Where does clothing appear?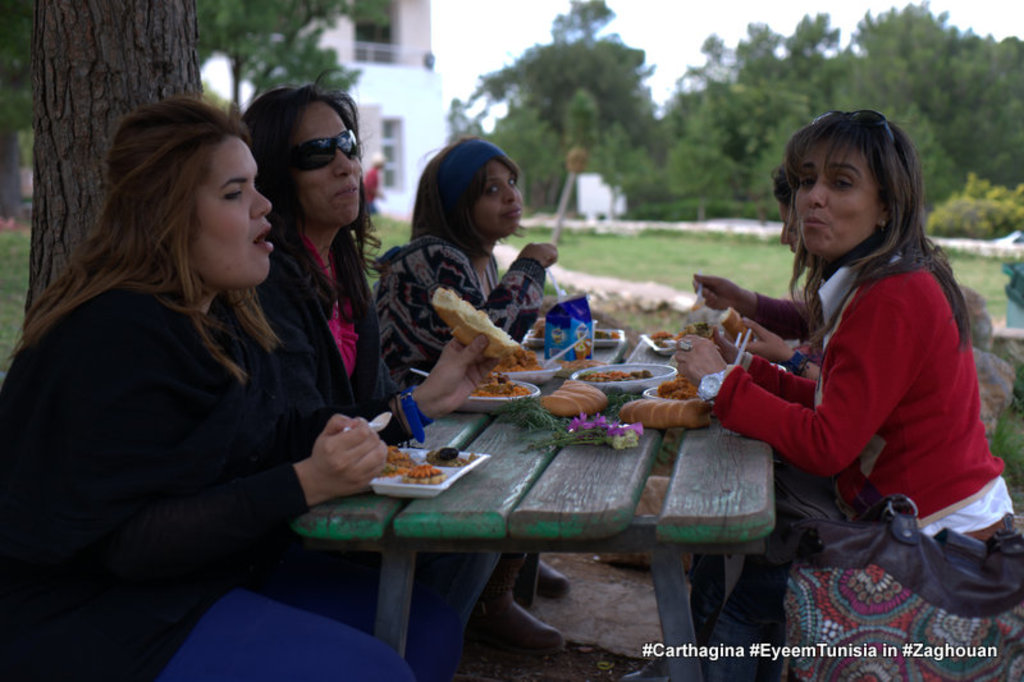
Appears at pyautogui.locateOnScreen(756, 289, 823, 367).
